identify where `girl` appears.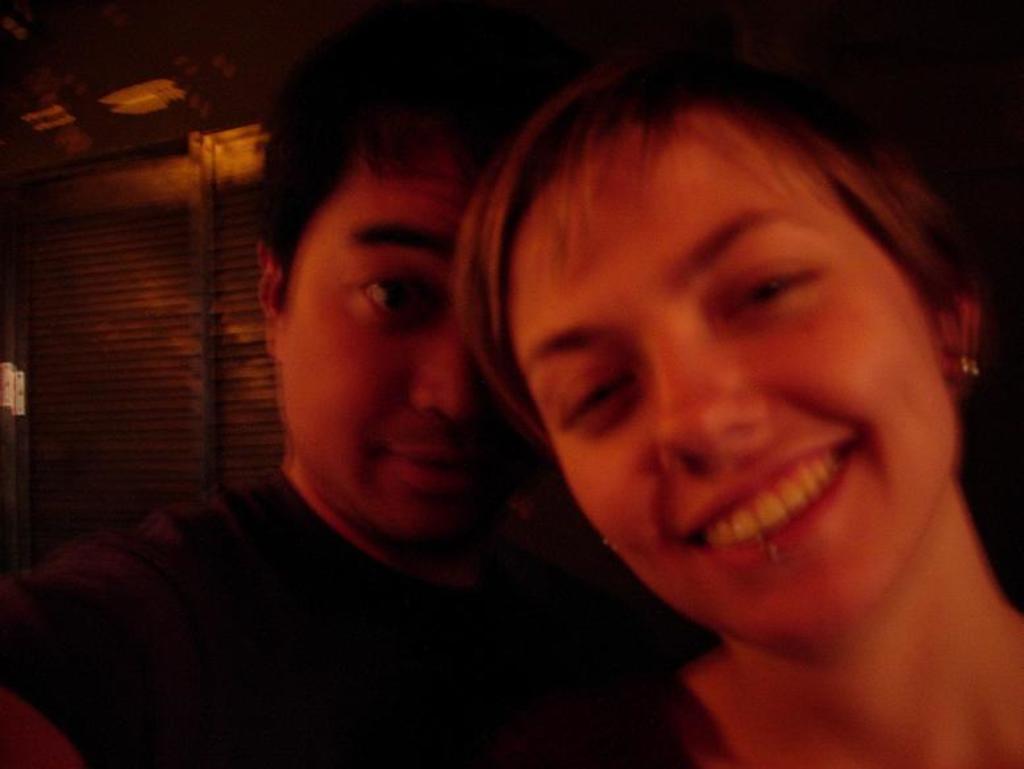
Appears at x1=438 y1=58 x2=1023 y2=764.
